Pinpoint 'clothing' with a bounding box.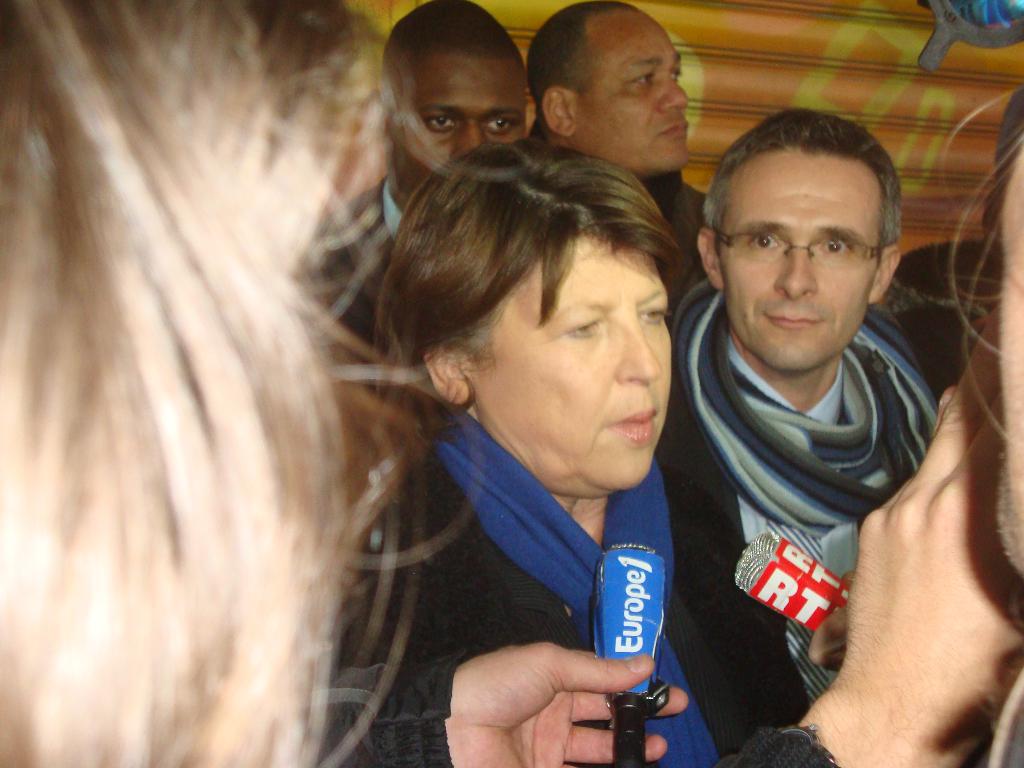
322/273/734/767.
